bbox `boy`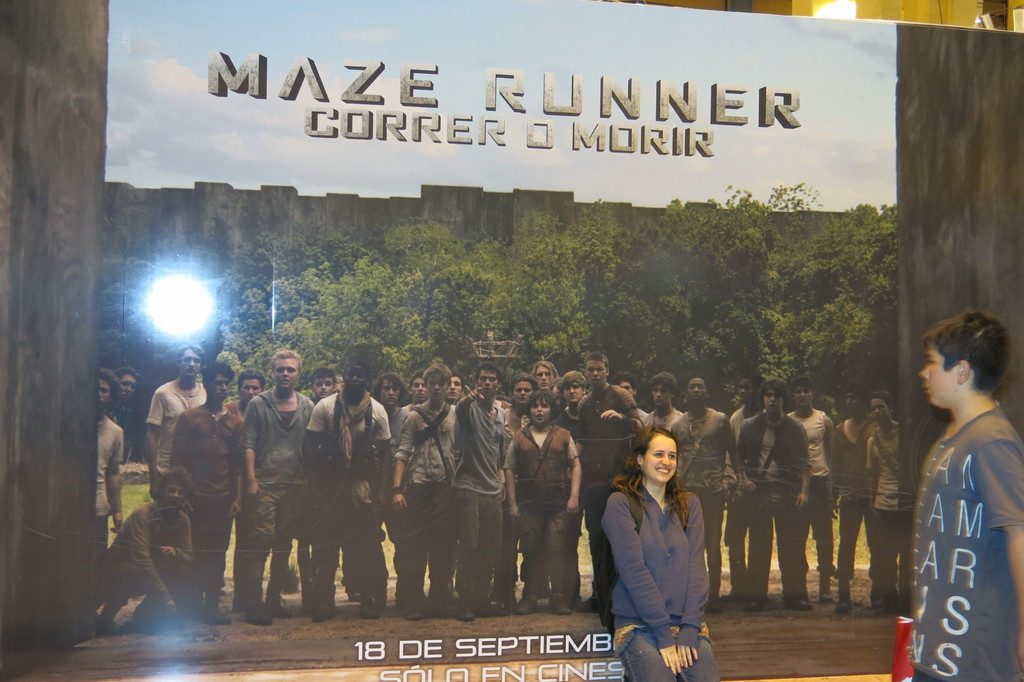
bbox=(671, 377, 742, 610)
